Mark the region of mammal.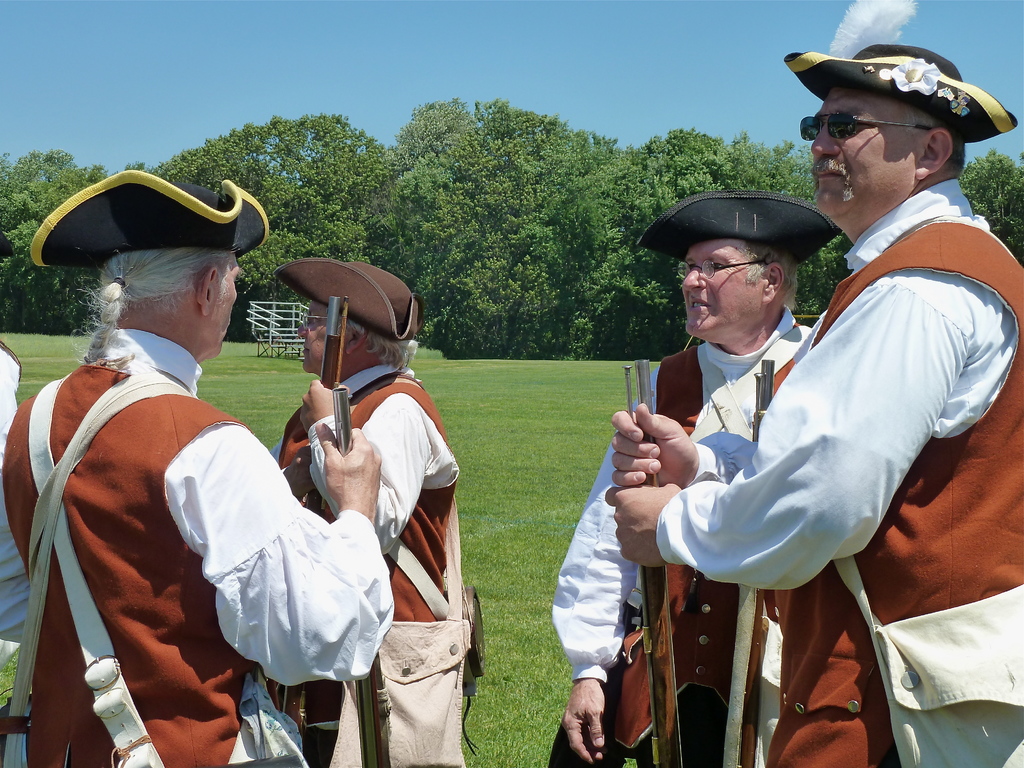
Region: x1=605, y1=0, x2=1023, y2=767.
